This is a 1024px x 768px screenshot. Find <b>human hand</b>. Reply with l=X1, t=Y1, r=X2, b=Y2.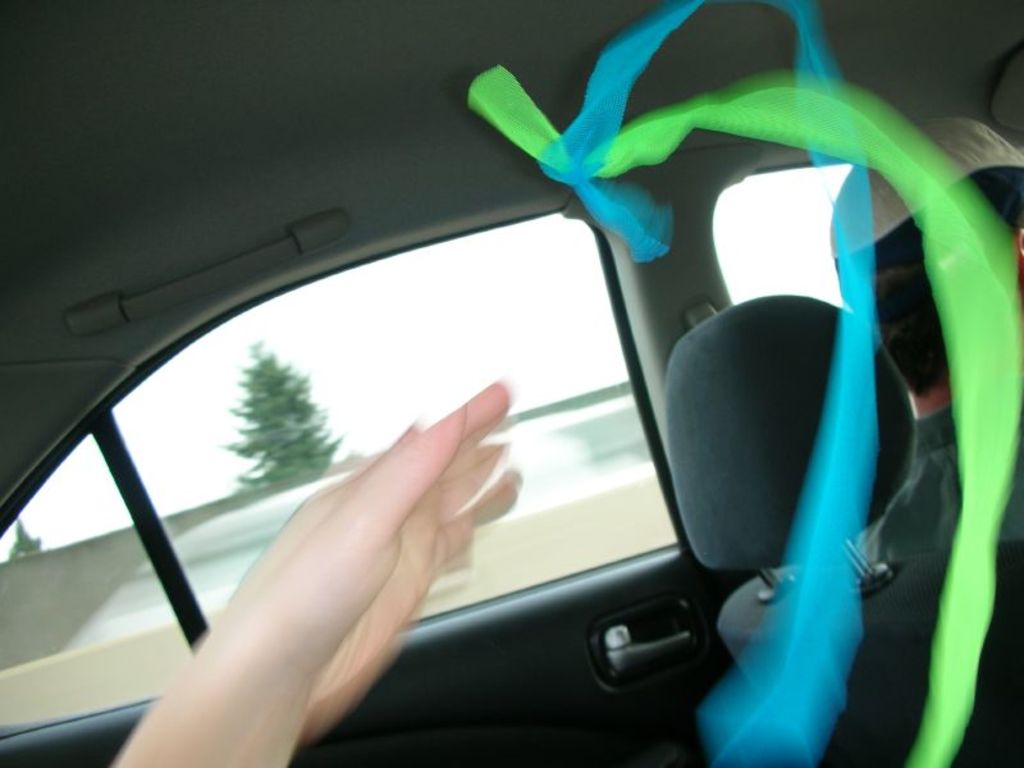
l=115, t=401, r=518, b=767.
